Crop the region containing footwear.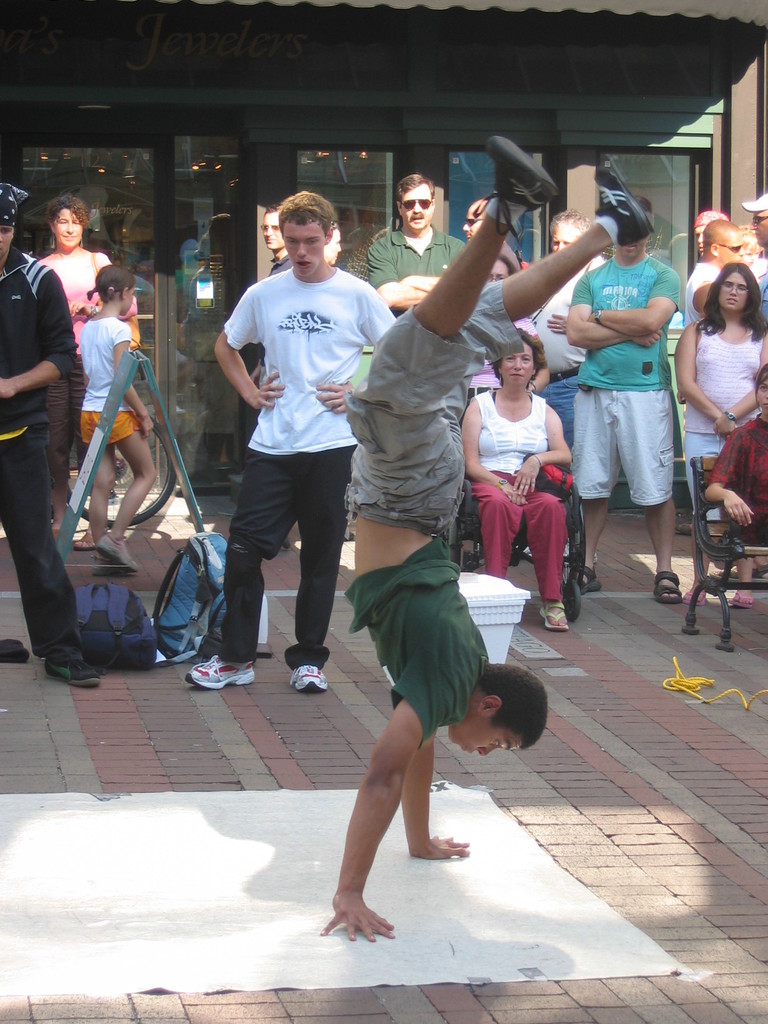
Crop region: {"left": 728, "top": 584, "right": 755, "bottom": 609}.
